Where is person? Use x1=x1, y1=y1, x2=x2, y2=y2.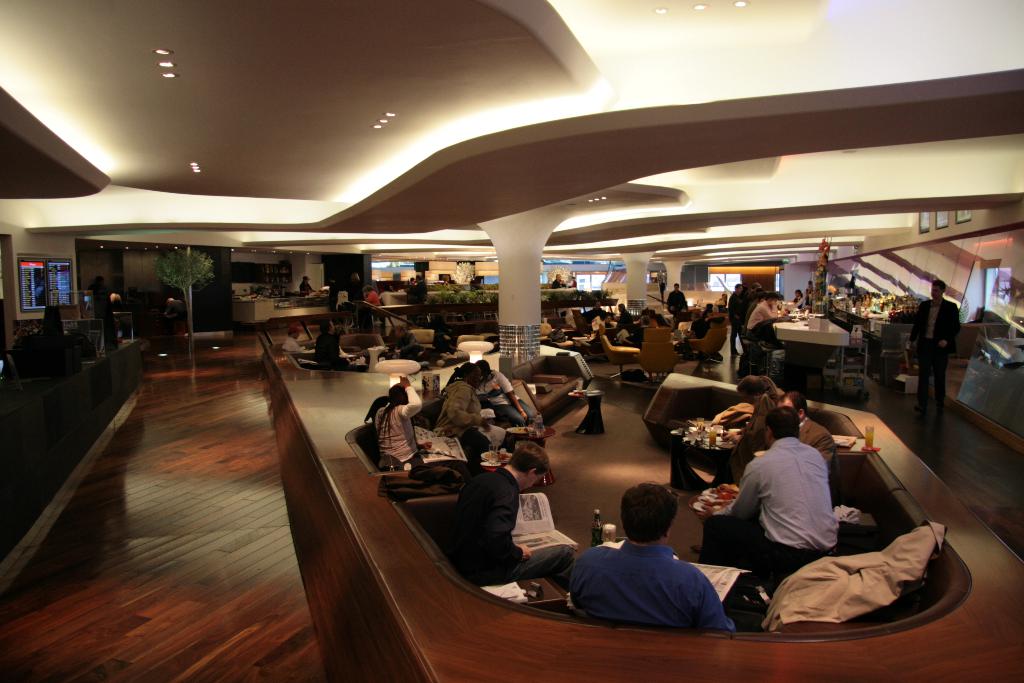
x1=365, y1=378, x2=462, y2=473.
